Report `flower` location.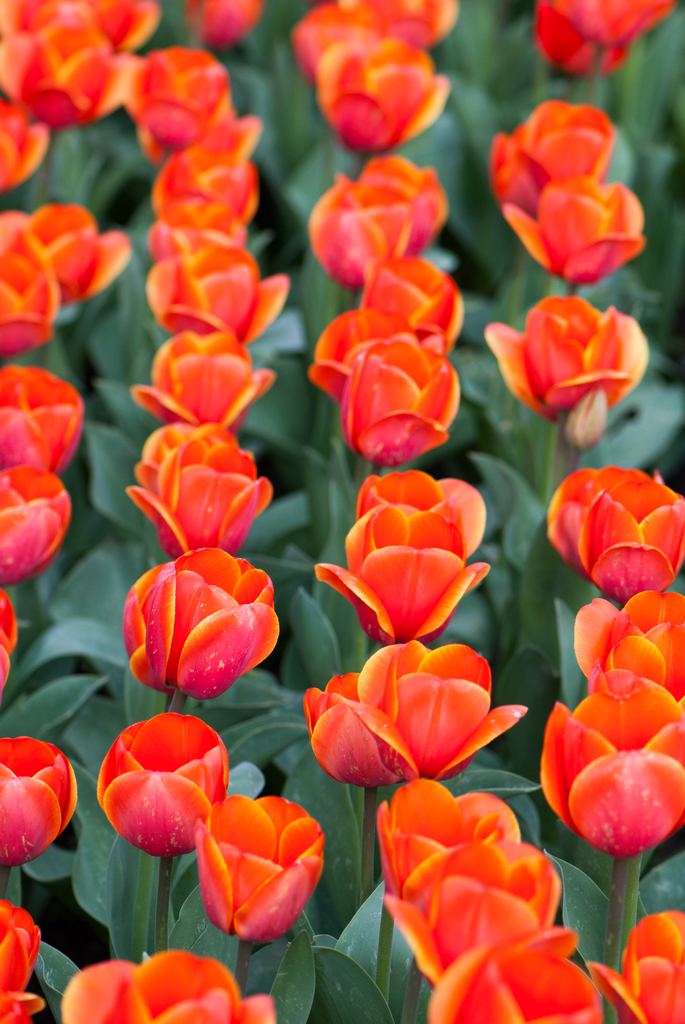
Report: rect(0, 214, 59, 366).
